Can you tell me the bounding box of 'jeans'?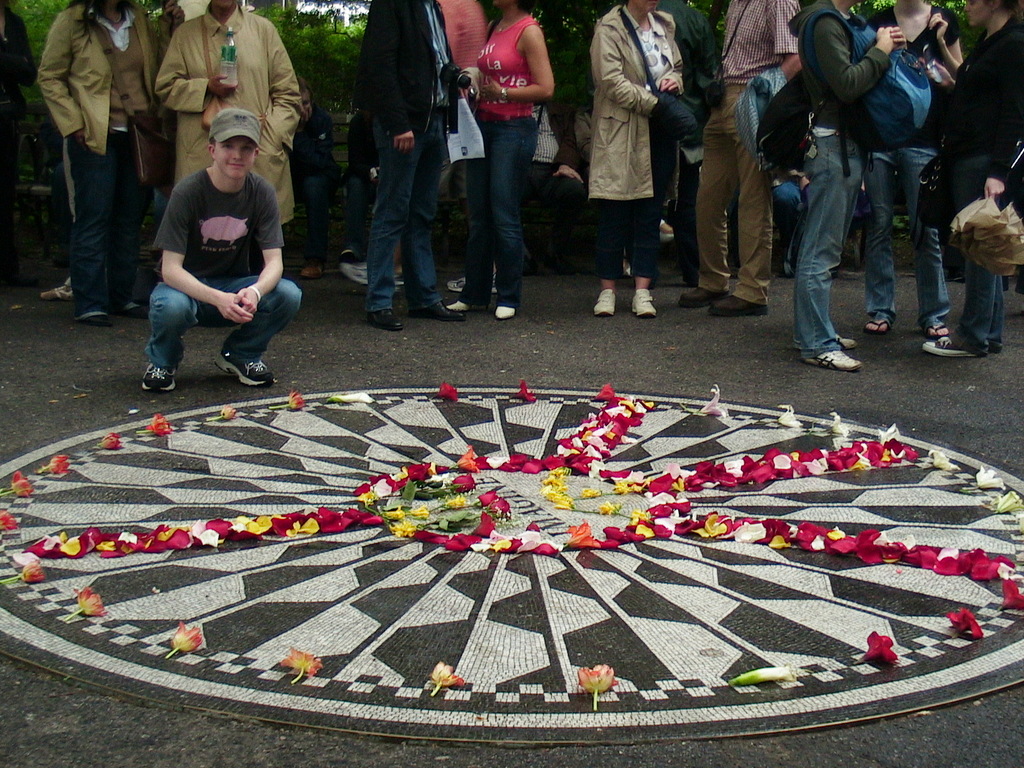
x1=780, y1=131, x2=870, y2=354.
